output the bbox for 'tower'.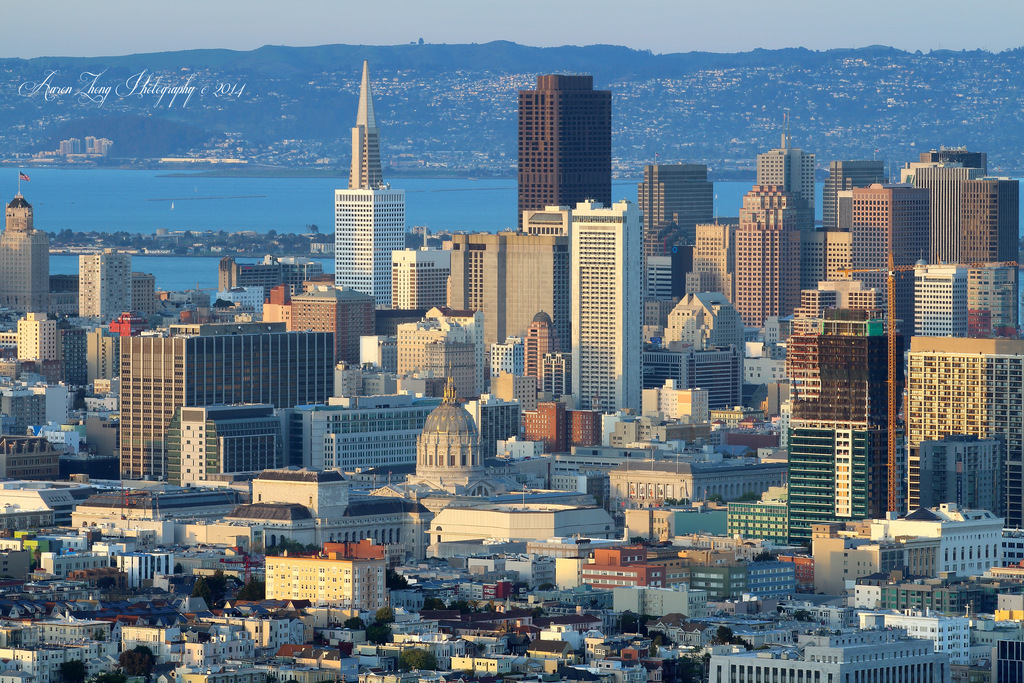
<box>637,152,717,259</box>.
